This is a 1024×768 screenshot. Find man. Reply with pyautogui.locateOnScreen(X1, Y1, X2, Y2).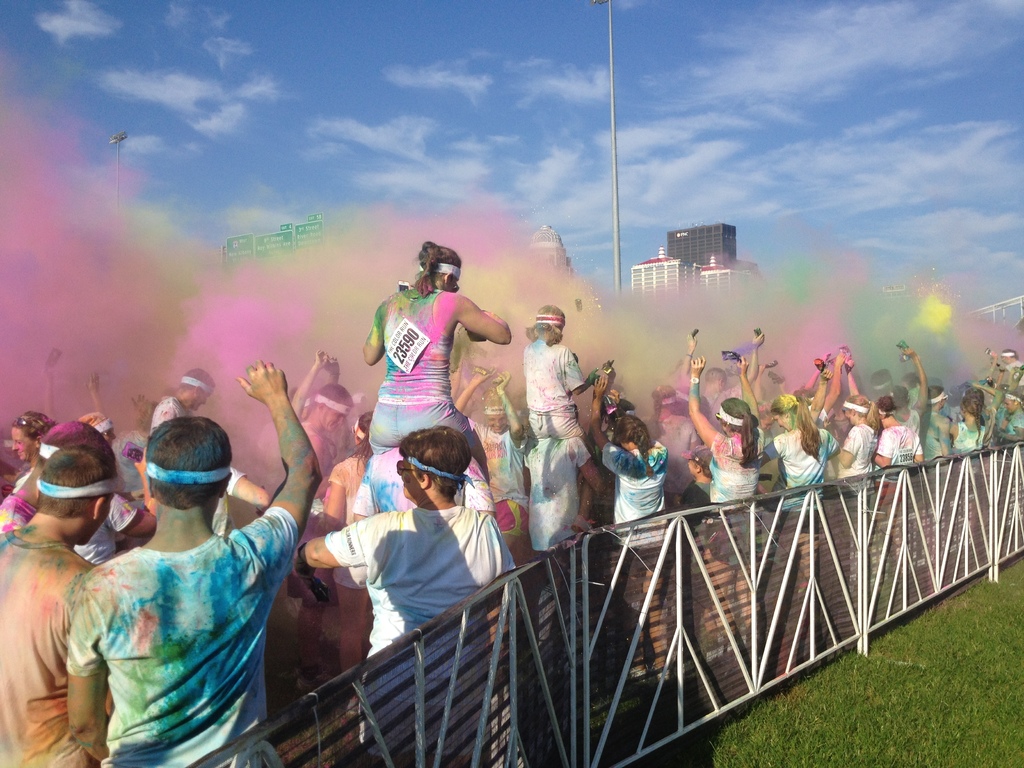
pyautogui.locateOnScreen(150, 368, 214, 430).
